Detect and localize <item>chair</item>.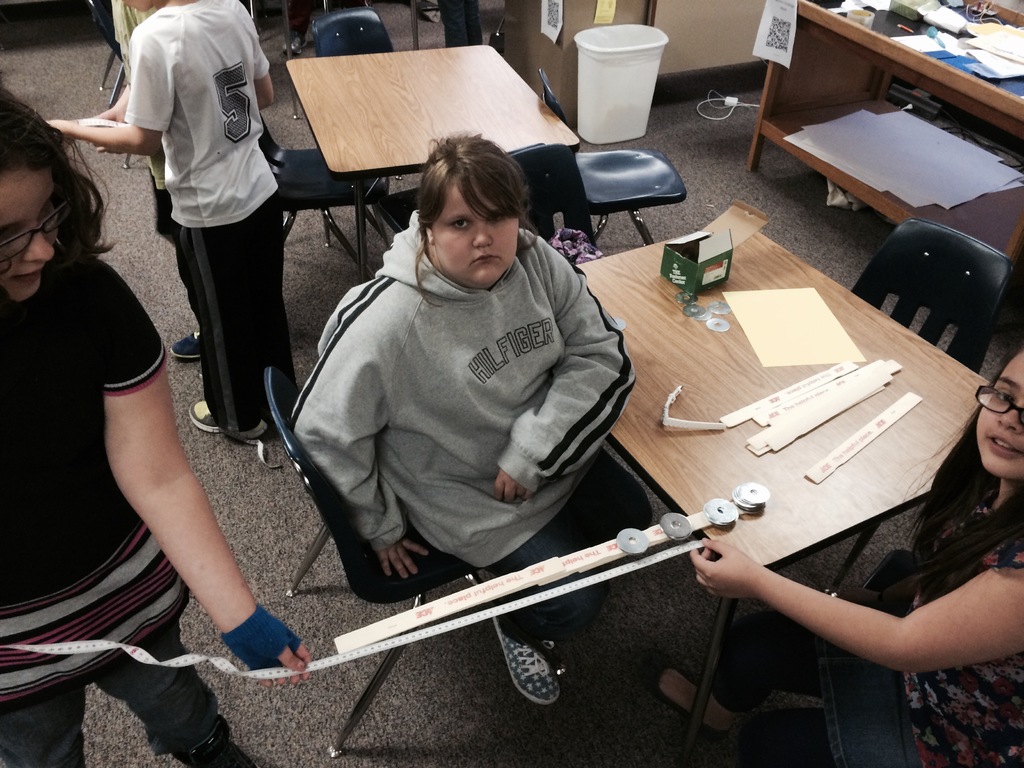
Localized at l=251, t=114, r=387, b=278.
